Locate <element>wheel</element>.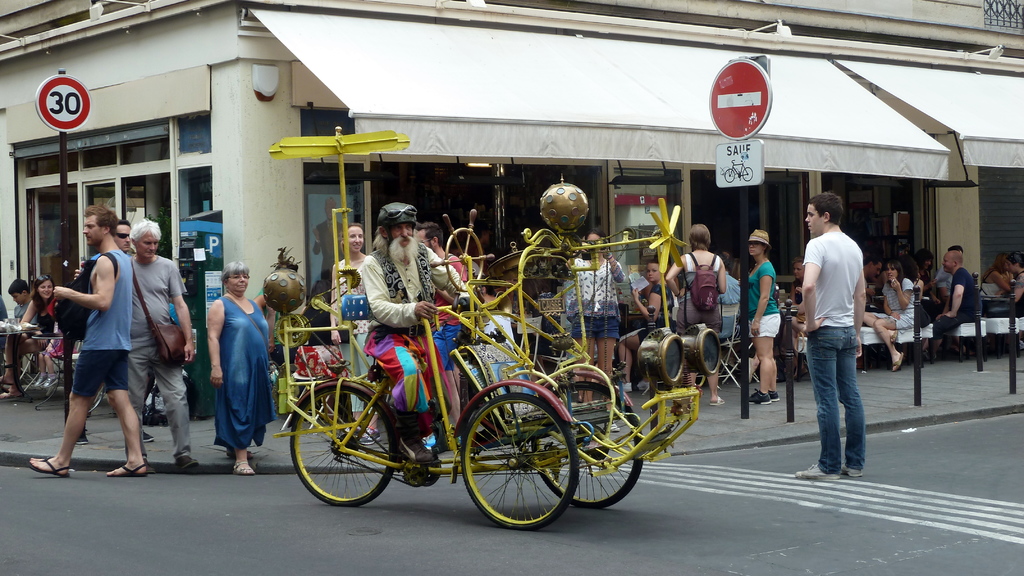
Bounding box: l=291, t=382, r=403, b=513.
